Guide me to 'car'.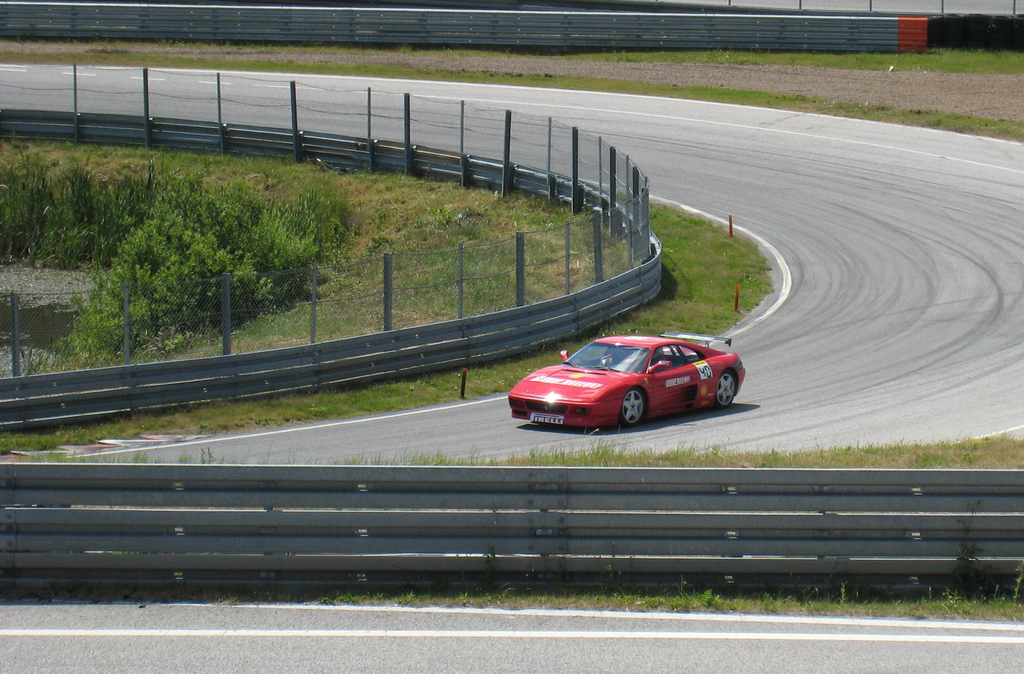
Guidance: select_region(507, 328, 748, 433).
